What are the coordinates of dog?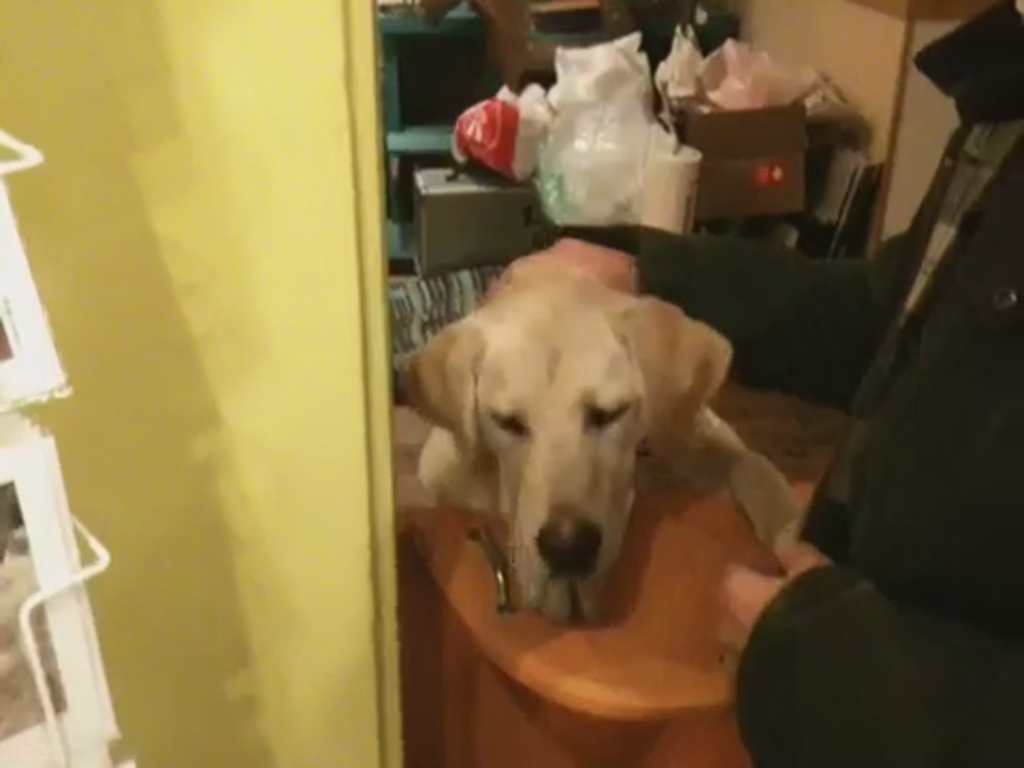
{"x1": 388, "y1": 235, "x2": 823, "y2": 629}.
